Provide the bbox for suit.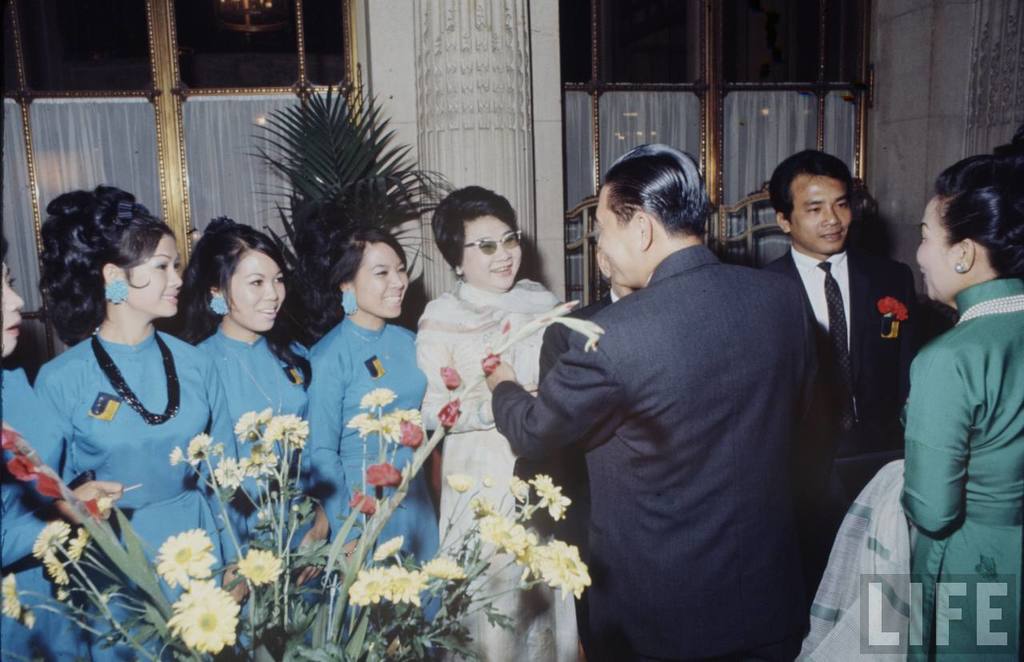
bbox(762, 243, 926, 562).
